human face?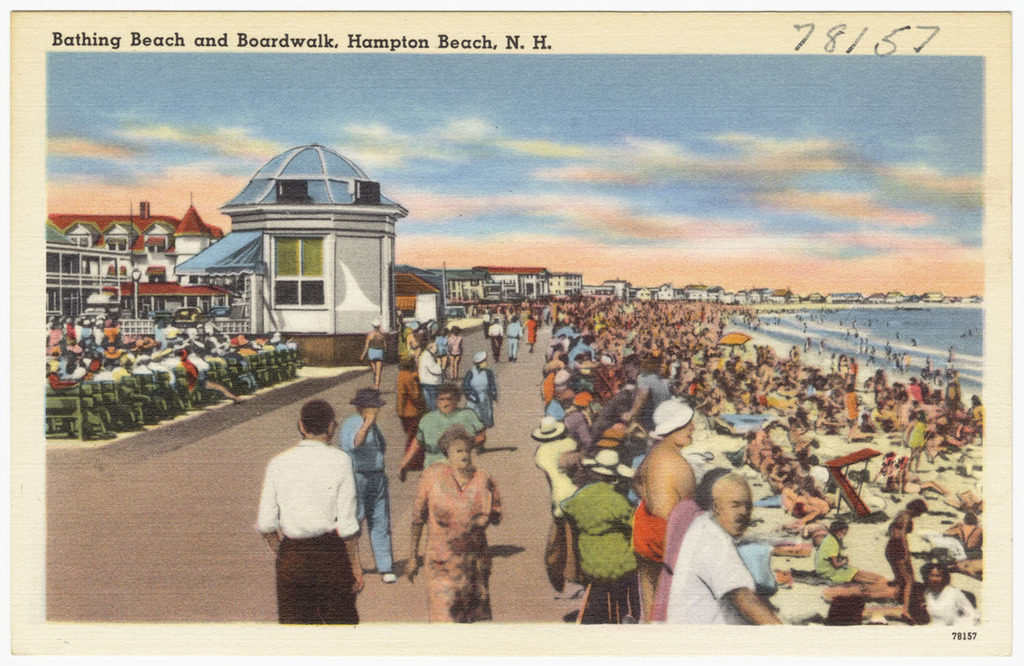
box(676, 423, 693, 444)
